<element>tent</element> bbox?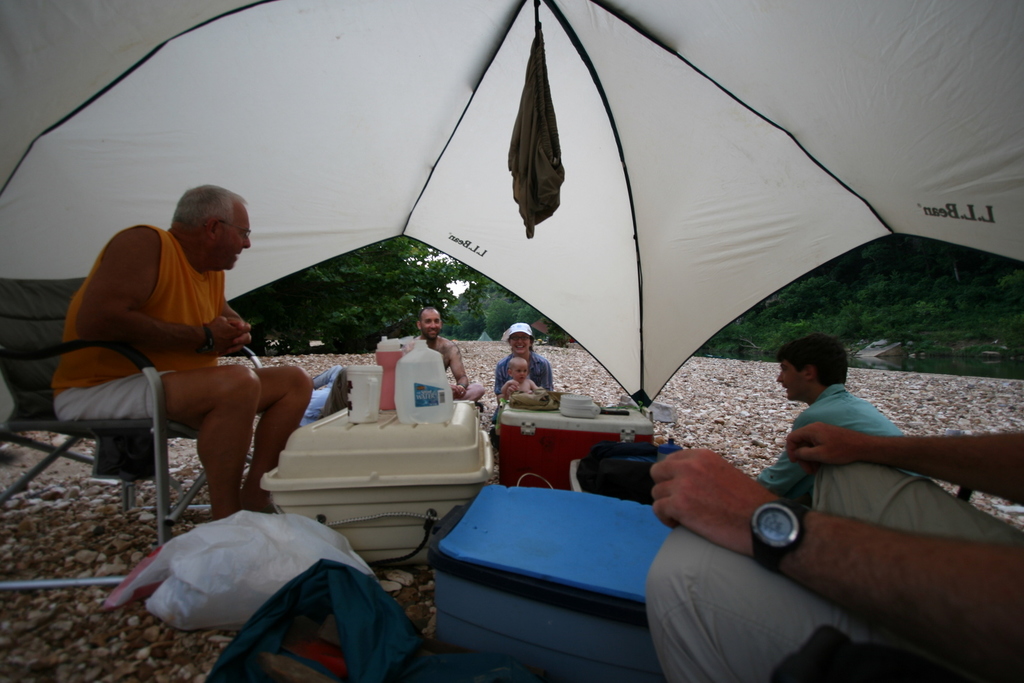
{"left": 0, "top": 0, "right": 1022, "bottom": 422}
